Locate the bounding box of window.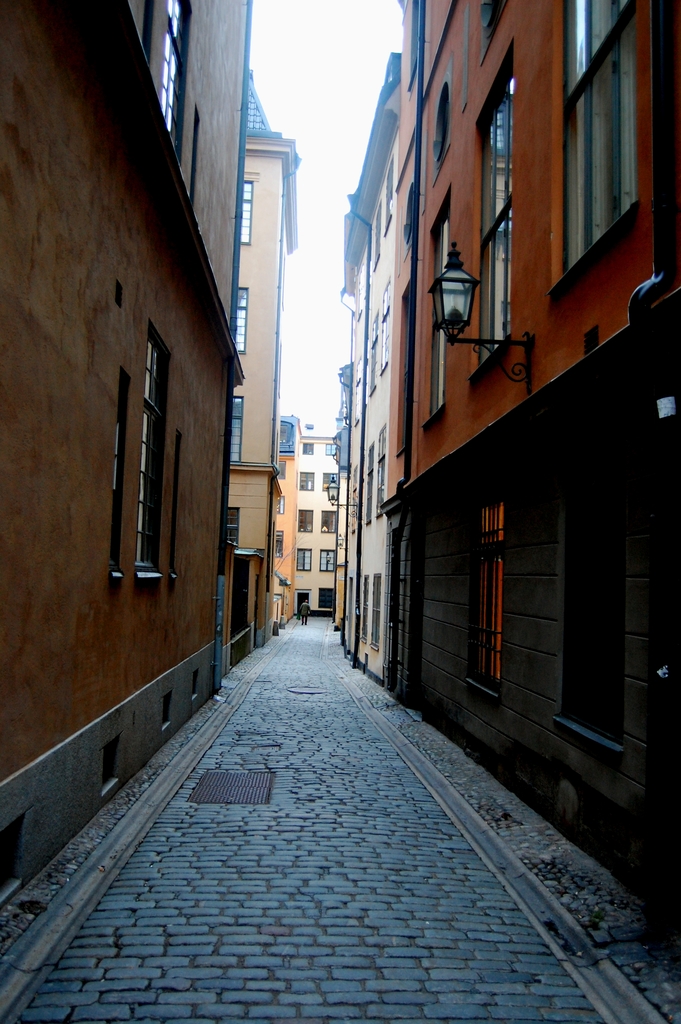
Bounding box: 555:434:618:743.
